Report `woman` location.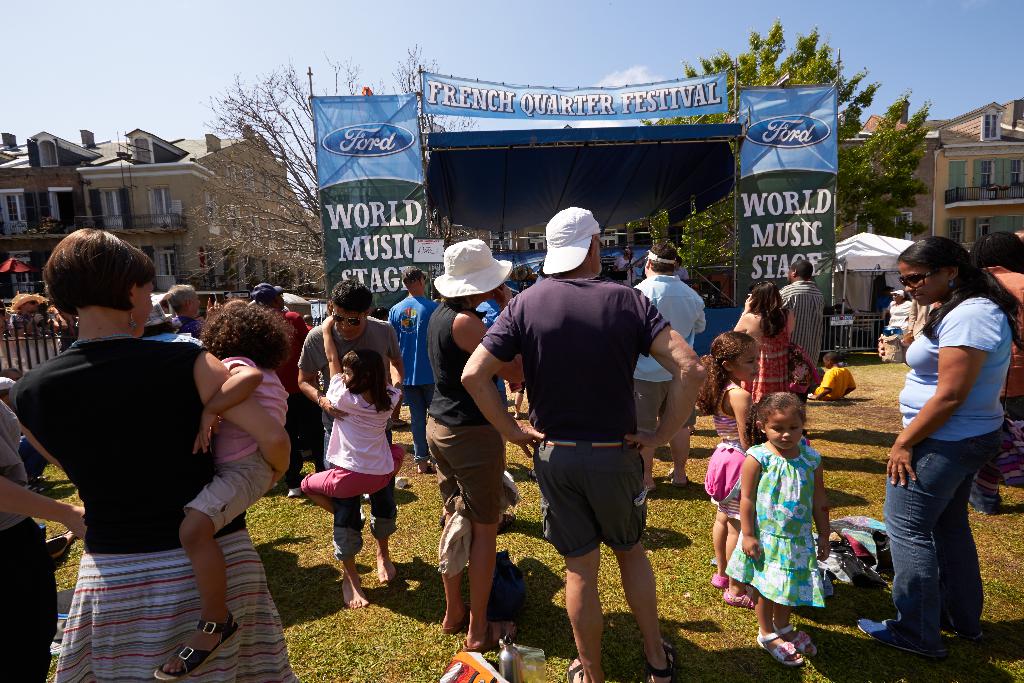
Report: locate(612, 245, 646, 288).
